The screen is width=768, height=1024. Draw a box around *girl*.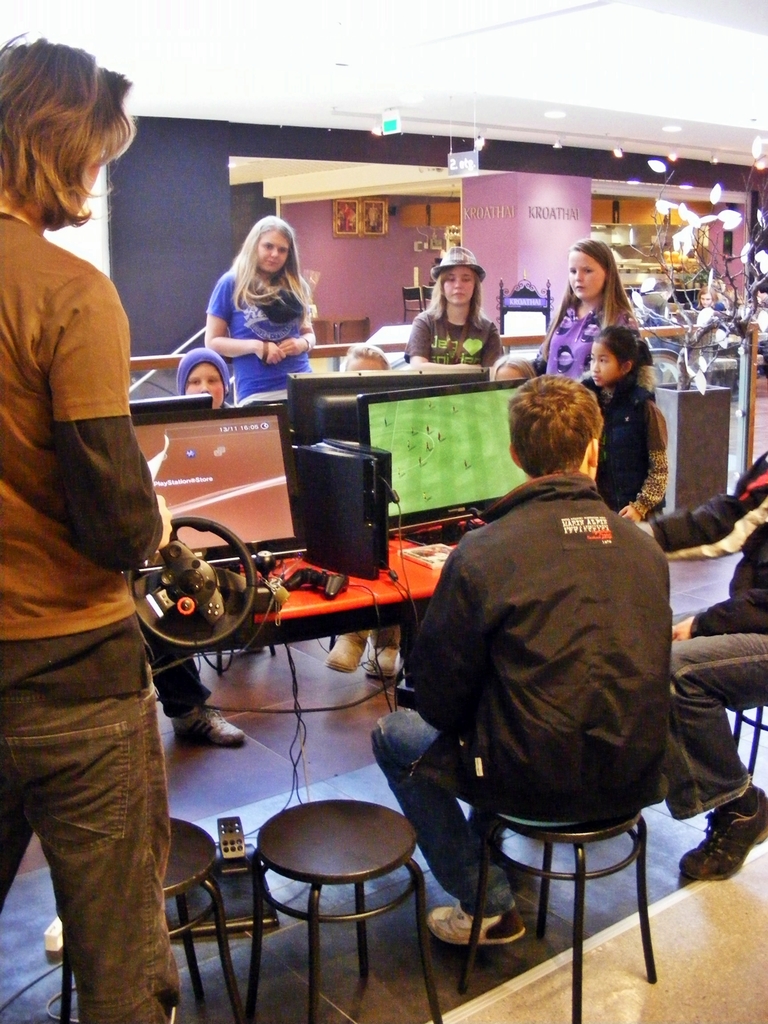
(398, 243, 504, 380).
